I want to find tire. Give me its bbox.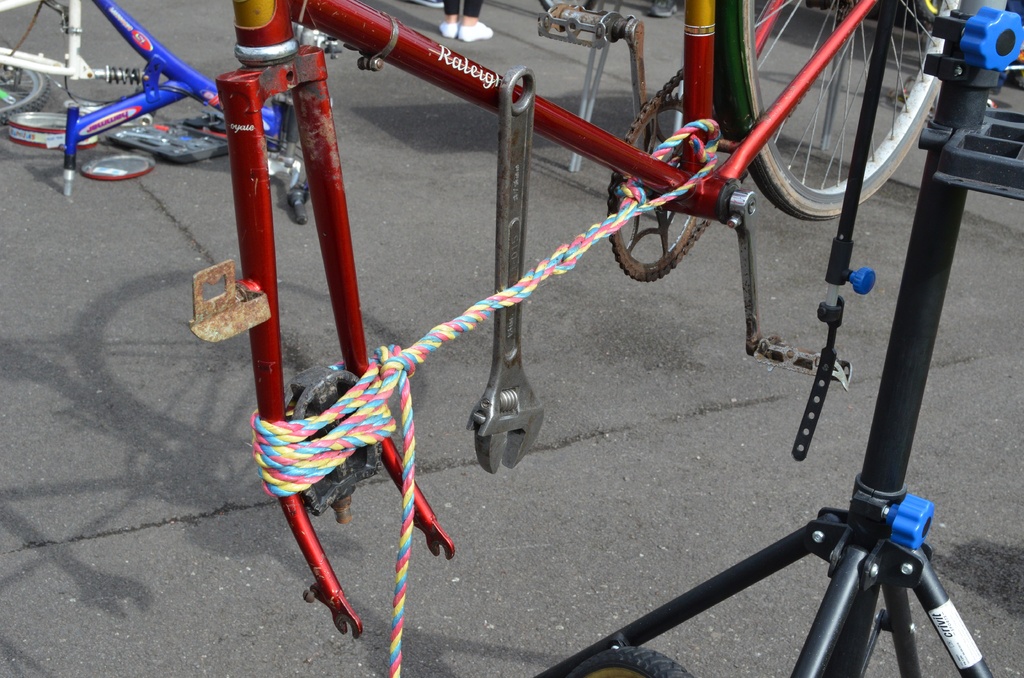
detection(0, 47, 47, 131).
